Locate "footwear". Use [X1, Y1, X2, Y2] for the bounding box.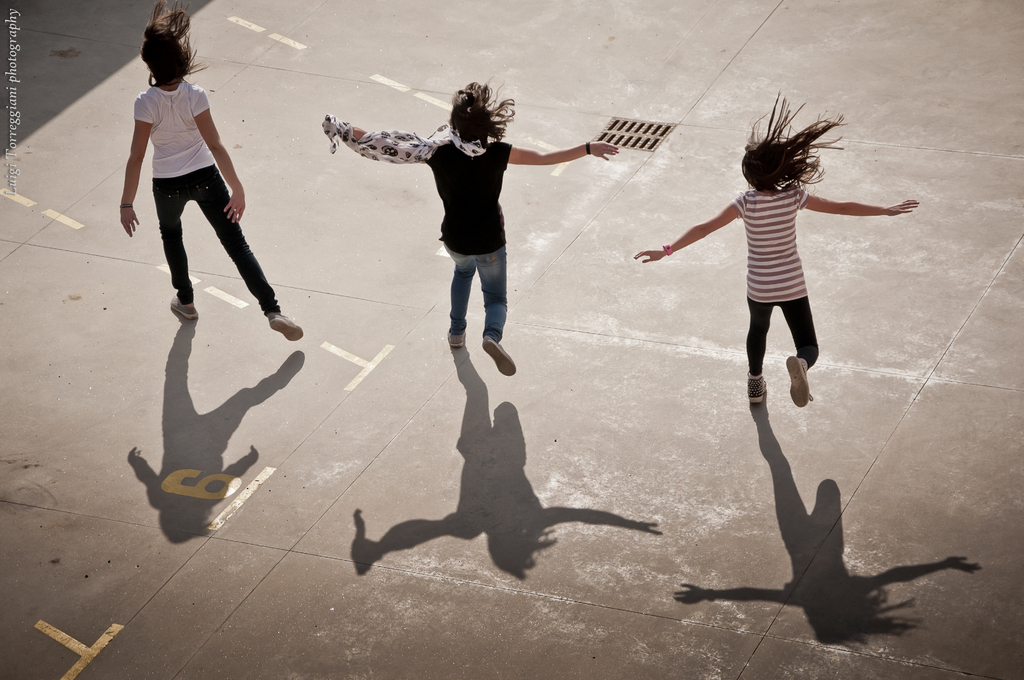
[479, 341, 516, 379].
